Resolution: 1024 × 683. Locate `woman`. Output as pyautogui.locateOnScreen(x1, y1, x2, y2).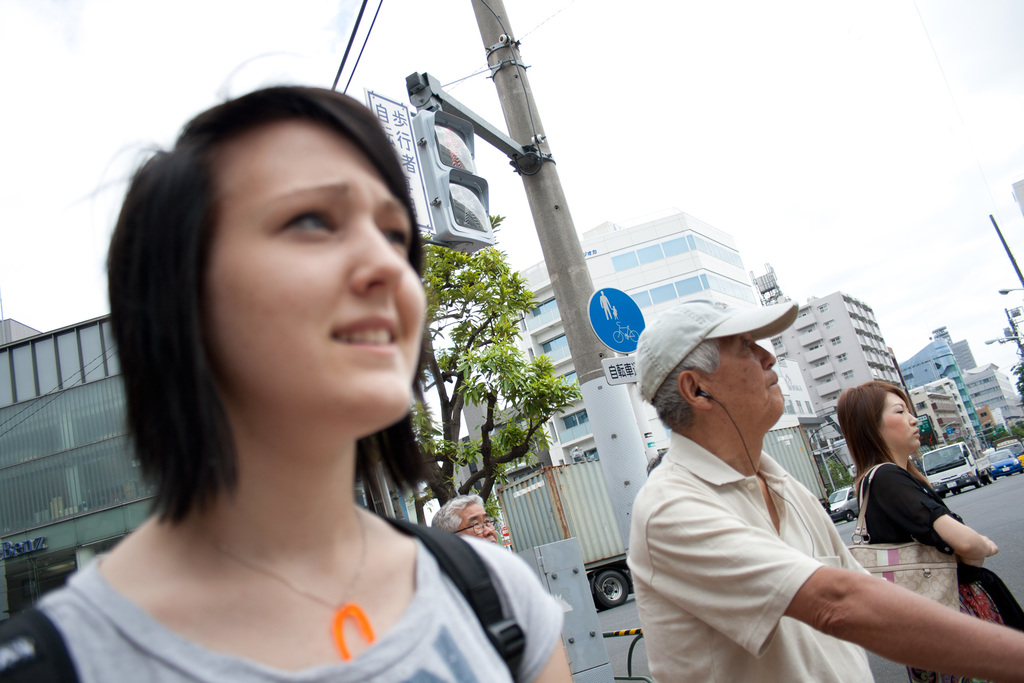
pyautogui.locateOnScreen(50, 89, 567, 677).
